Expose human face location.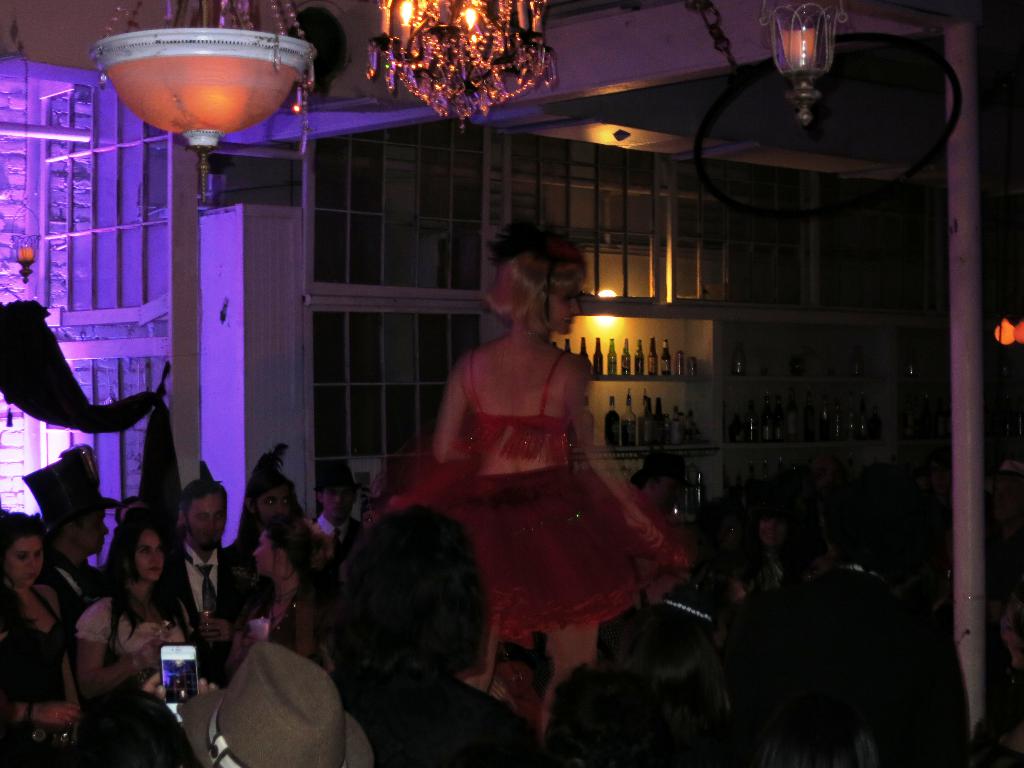
Exposed at (253,532,268,577).
